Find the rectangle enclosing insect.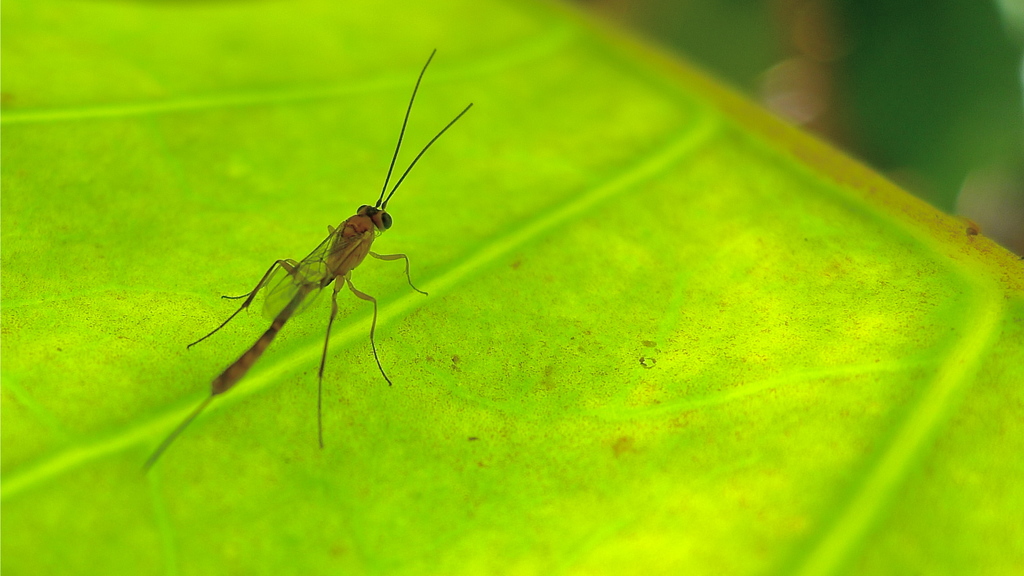
bbox(138, 40, 493, 461).
